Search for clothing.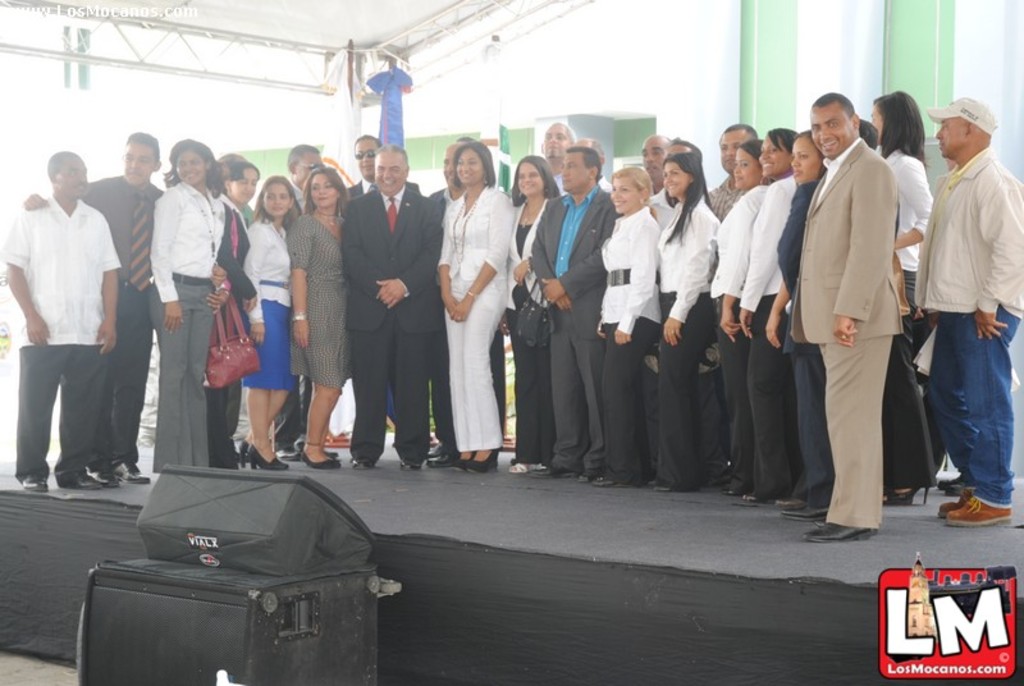
Found at box=[712, 187, 768, 480].
